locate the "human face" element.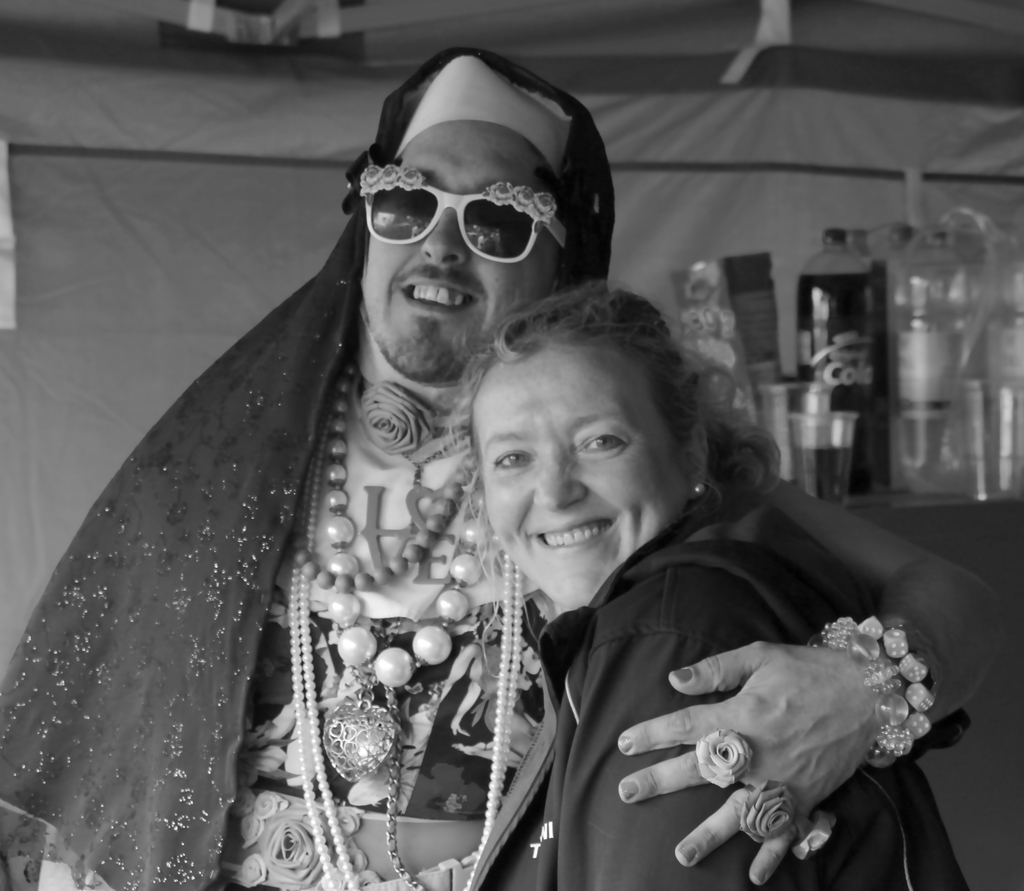
Element bbox: (left=360, top=117, right=555, bottom=380).
